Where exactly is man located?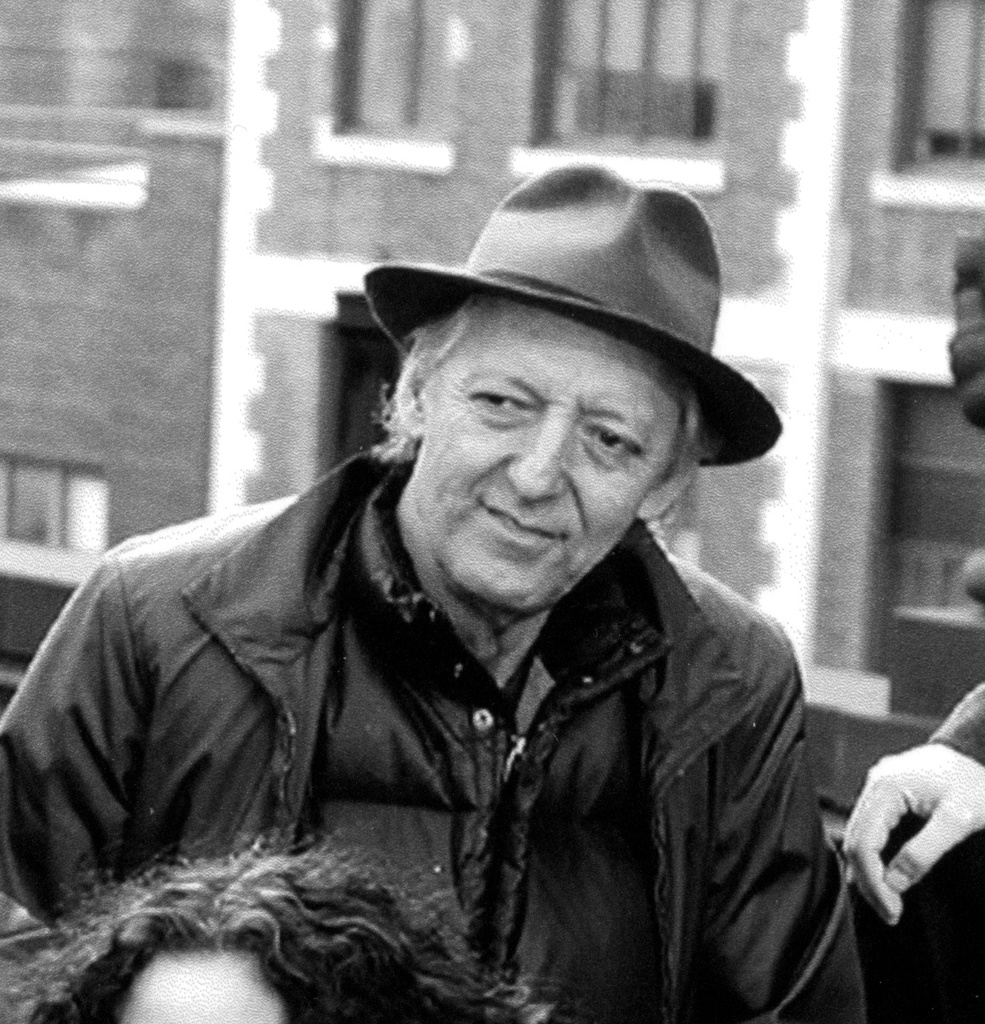
Its bounding box is box=[41, 124, 853, 1012].
